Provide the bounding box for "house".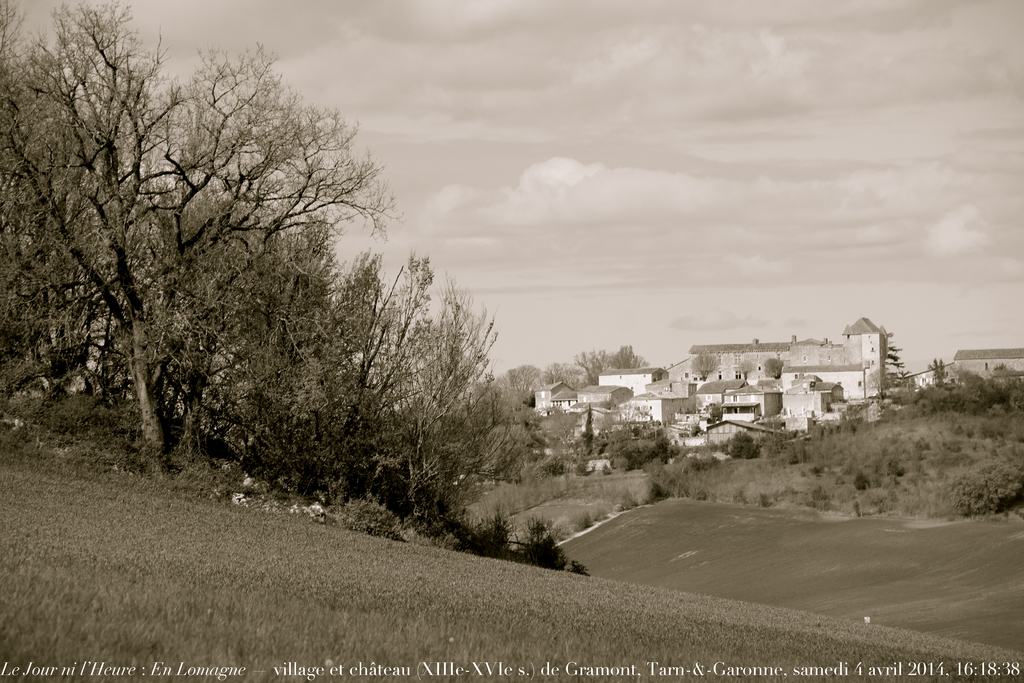
Rect(607, 365, 678, 425).
